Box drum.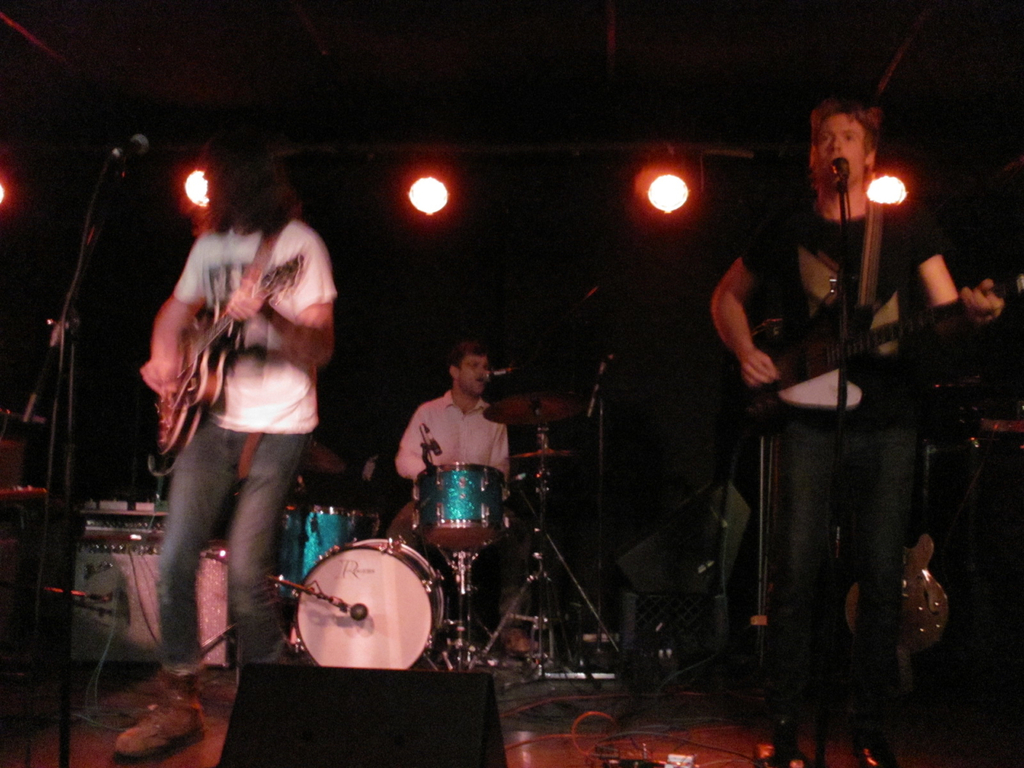
{"left": 410, "top": 460, "right": 514, "bottom": 574}.
